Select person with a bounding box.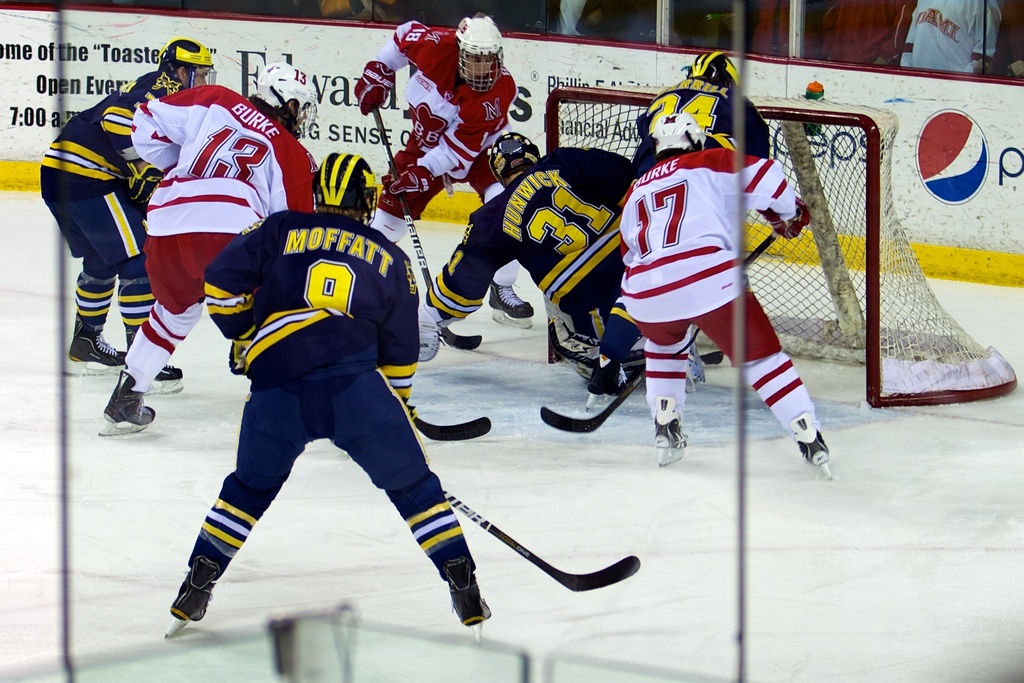
[x1=180, y1=136, x2=519, y2=645].
